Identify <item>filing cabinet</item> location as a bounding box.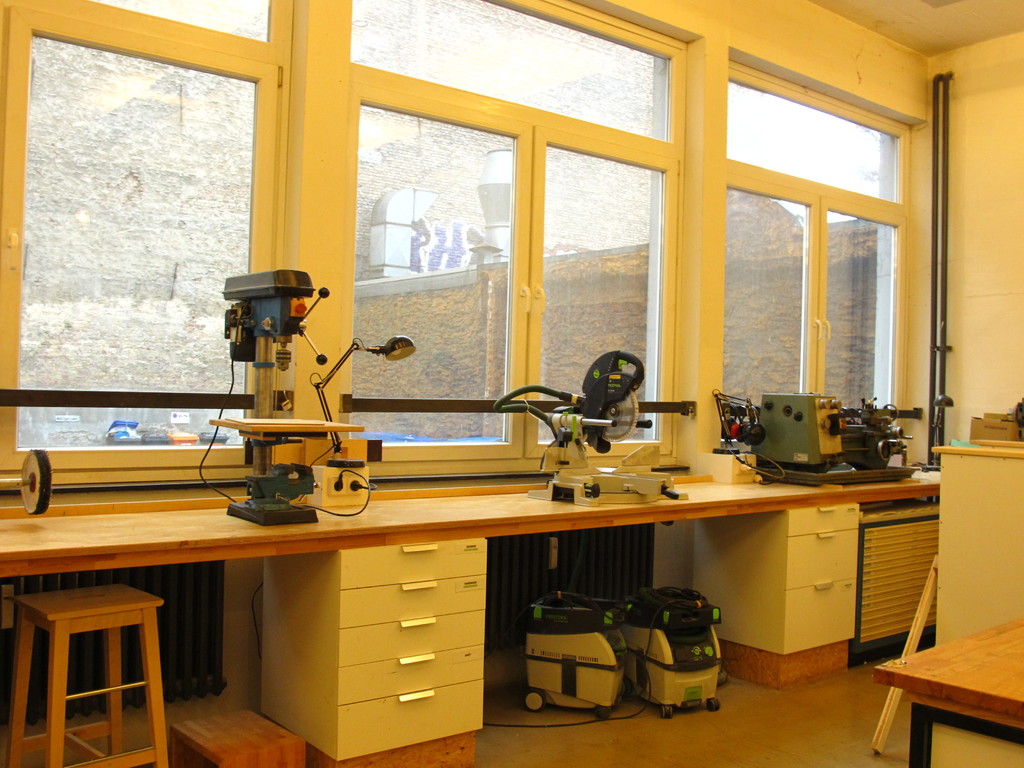
[x1=308, y1=539, x2=511, y2=758].
